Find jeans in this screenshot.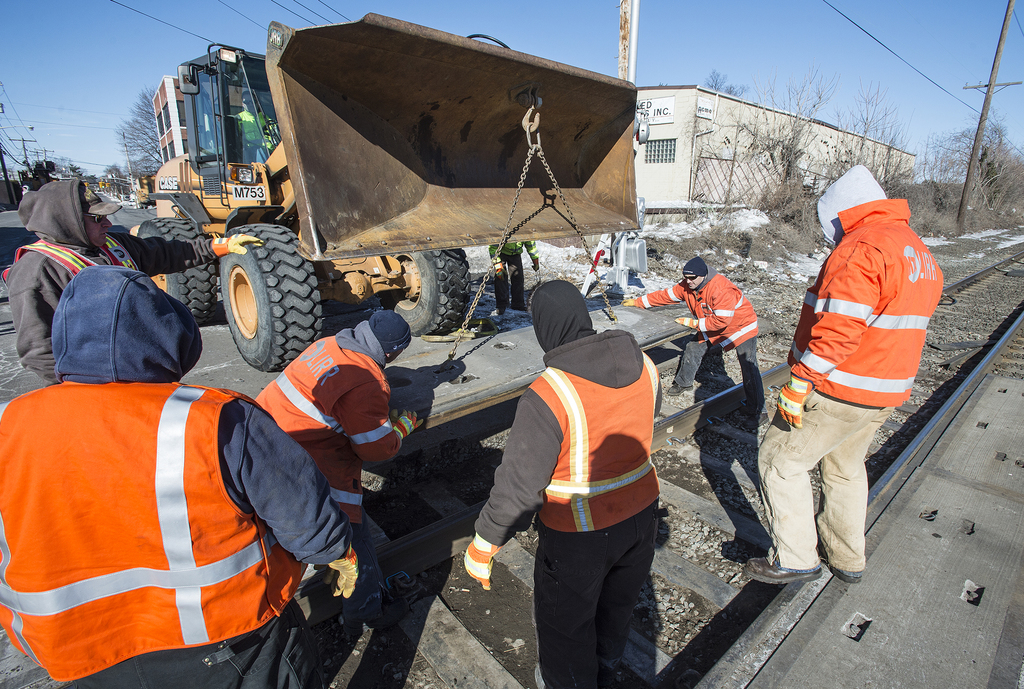
The bounding box for jeans is [536, 499, 664, 688].
